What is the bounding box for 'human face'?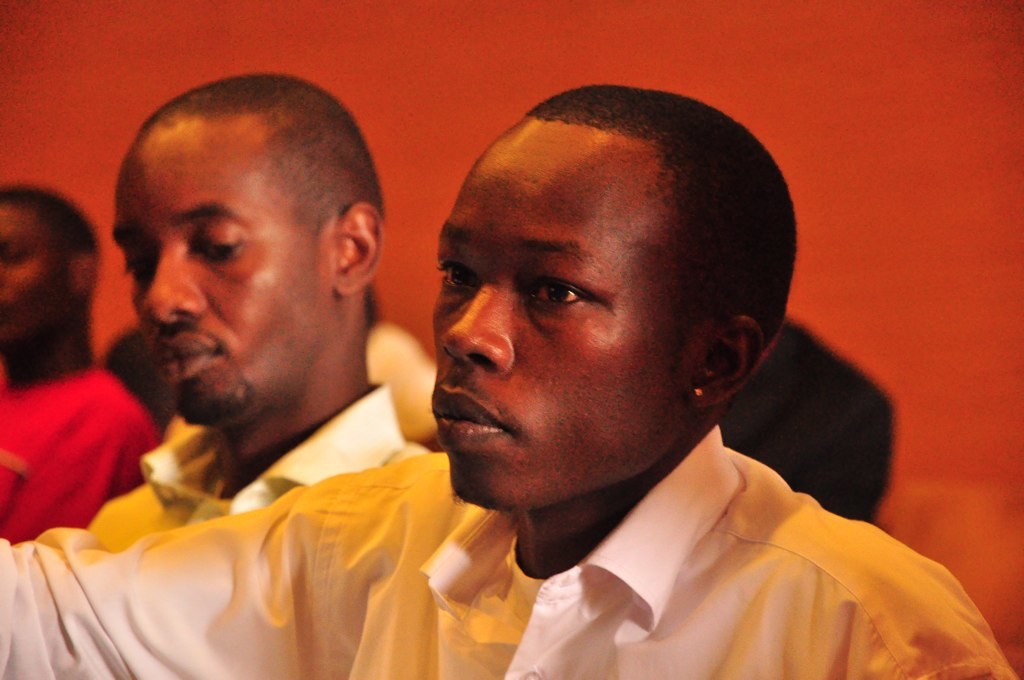
429/146/680/519.
